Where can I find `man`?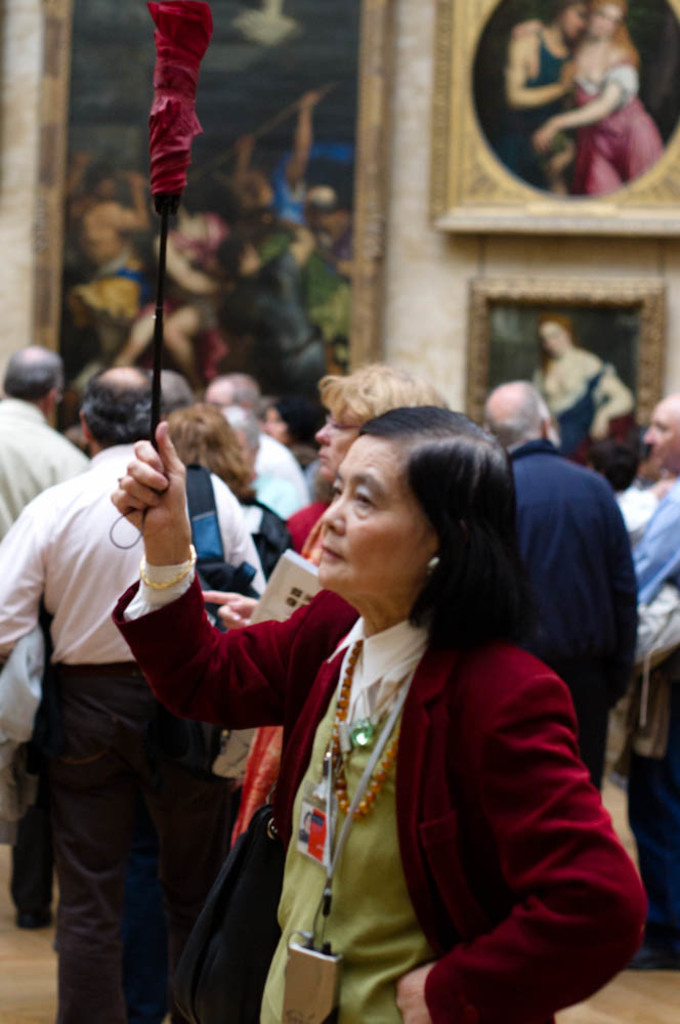
You can find it at 209/373/318/525.
